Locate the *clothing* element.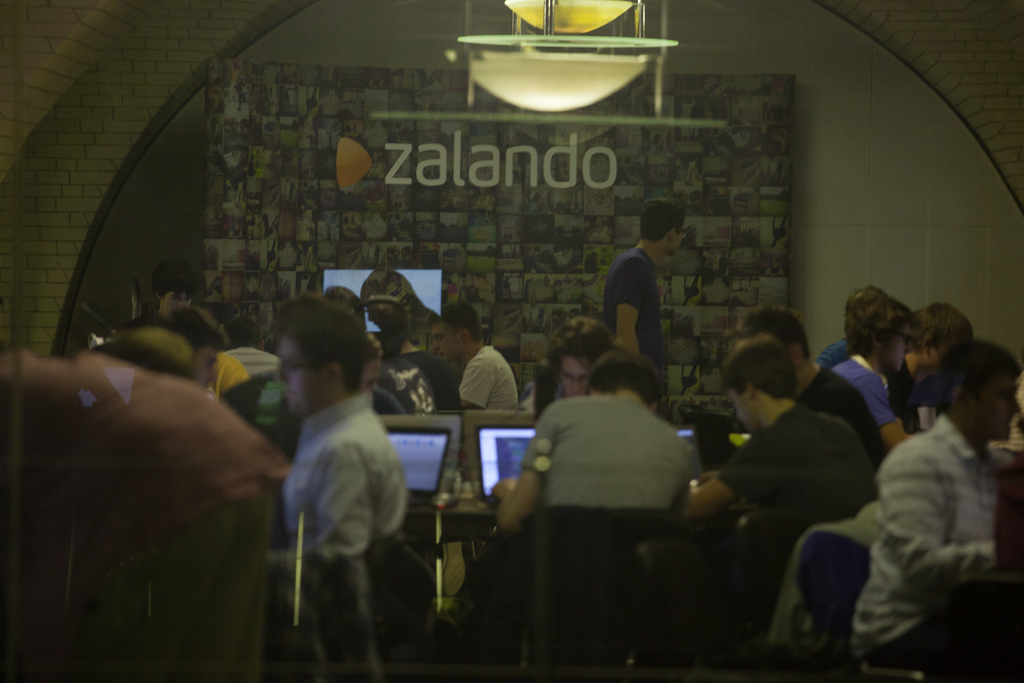
Element bbox: 840:359:1011:664.
